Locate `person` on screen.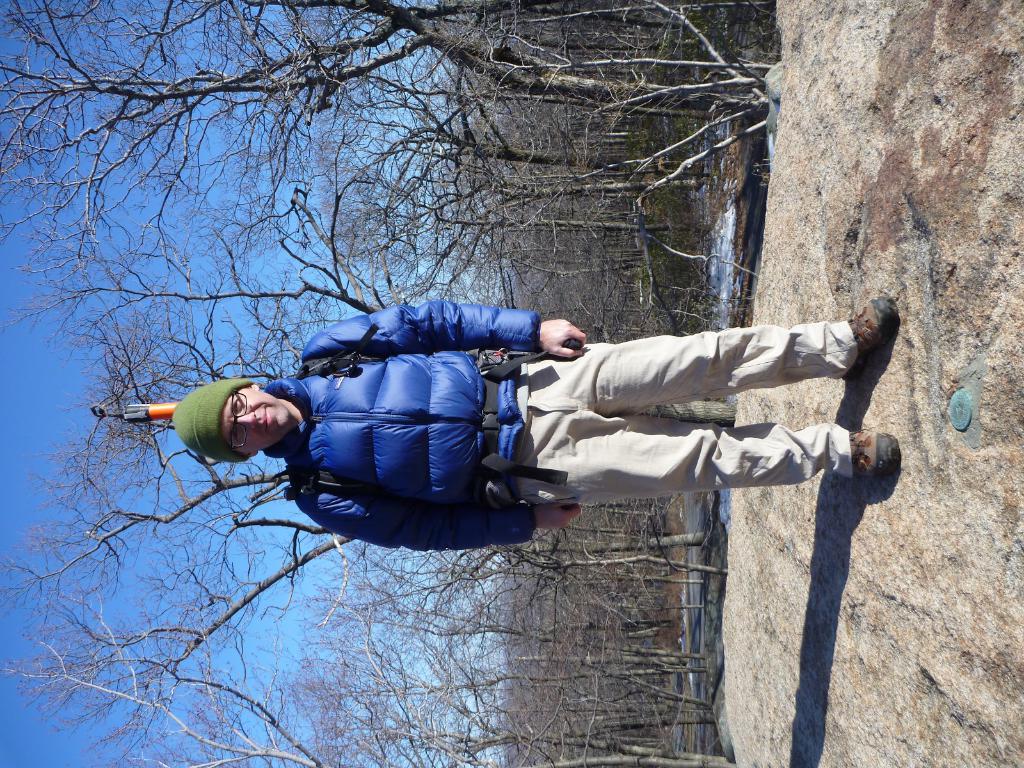
On screen at select_region(178, 276, 598, 582).
